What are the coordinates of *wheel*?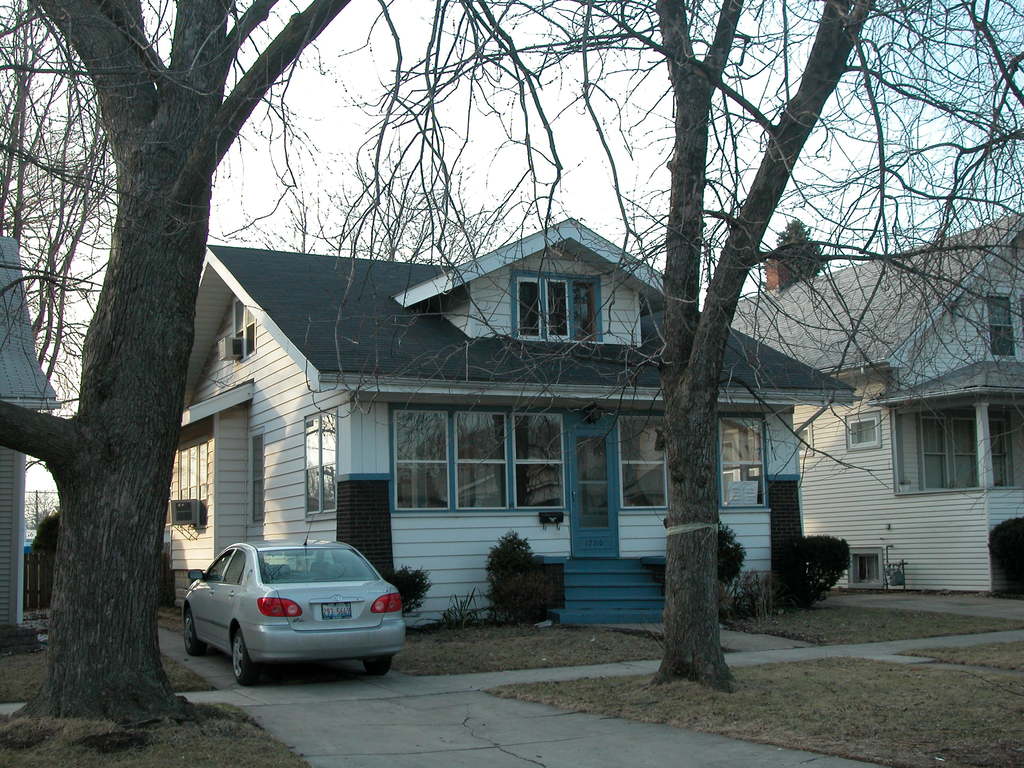
rect(232, 627, 258, 685).
